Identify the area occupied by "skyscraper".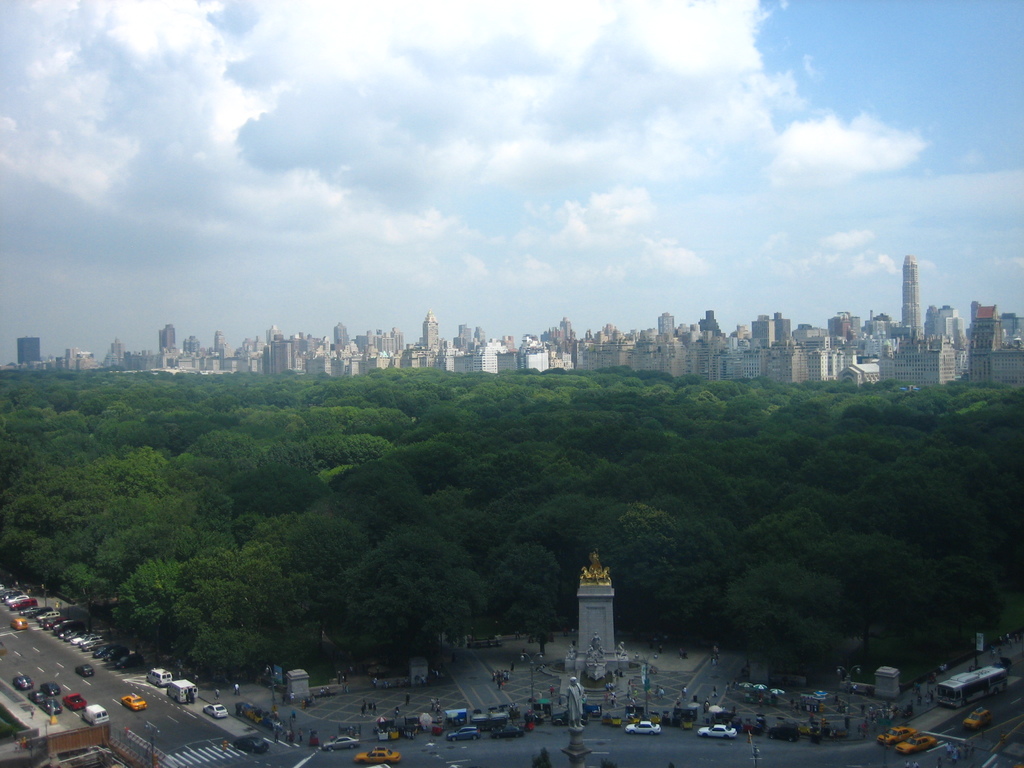
Area: box(887, 332, 957, 383).
